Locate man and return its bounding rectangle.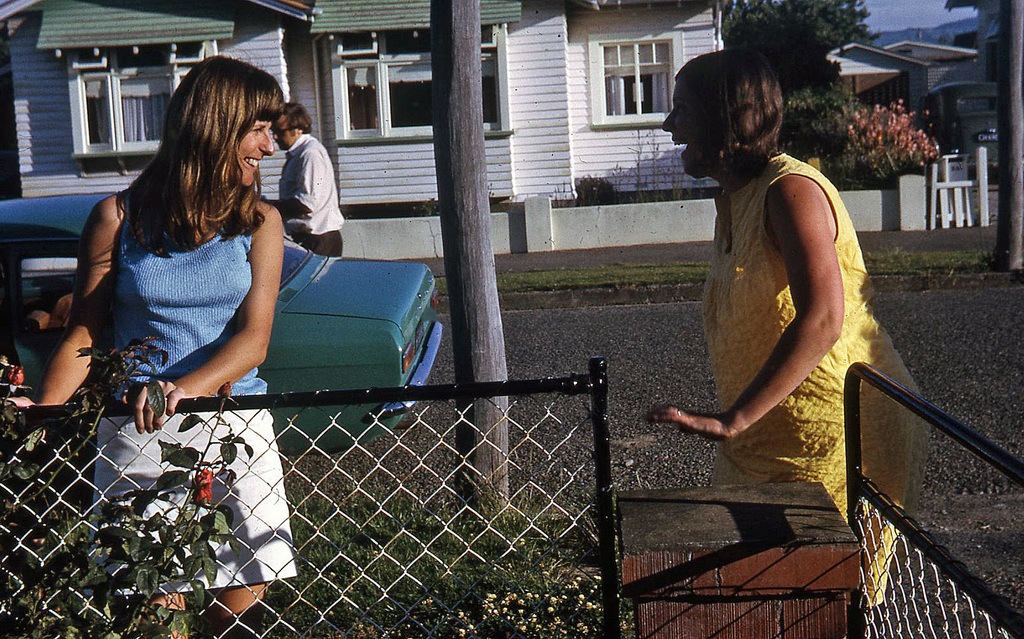
<bbox>256, 103, 340, 263</bbox>.
